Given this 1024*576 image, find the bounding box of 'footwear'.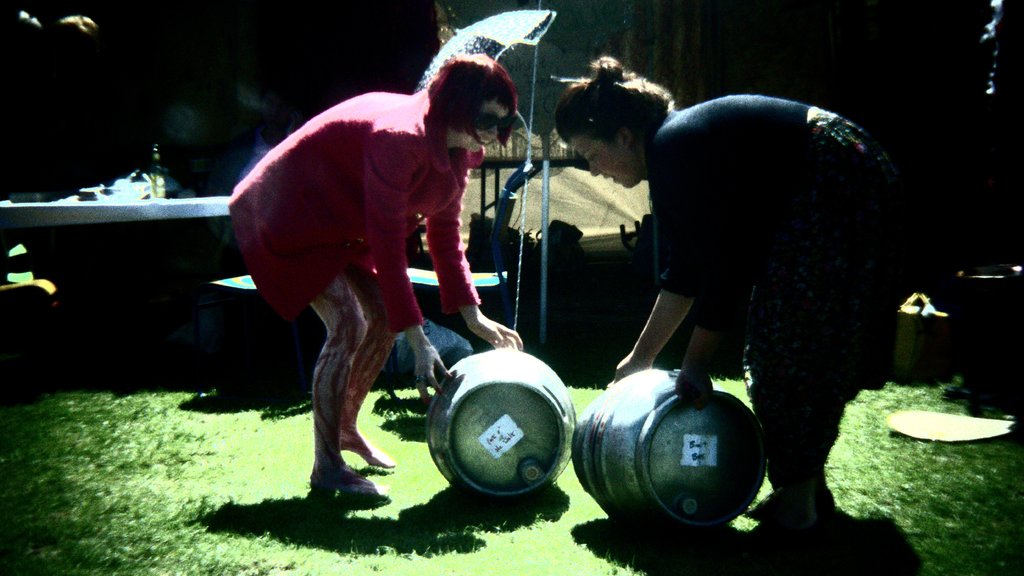
339 444 395 470.
